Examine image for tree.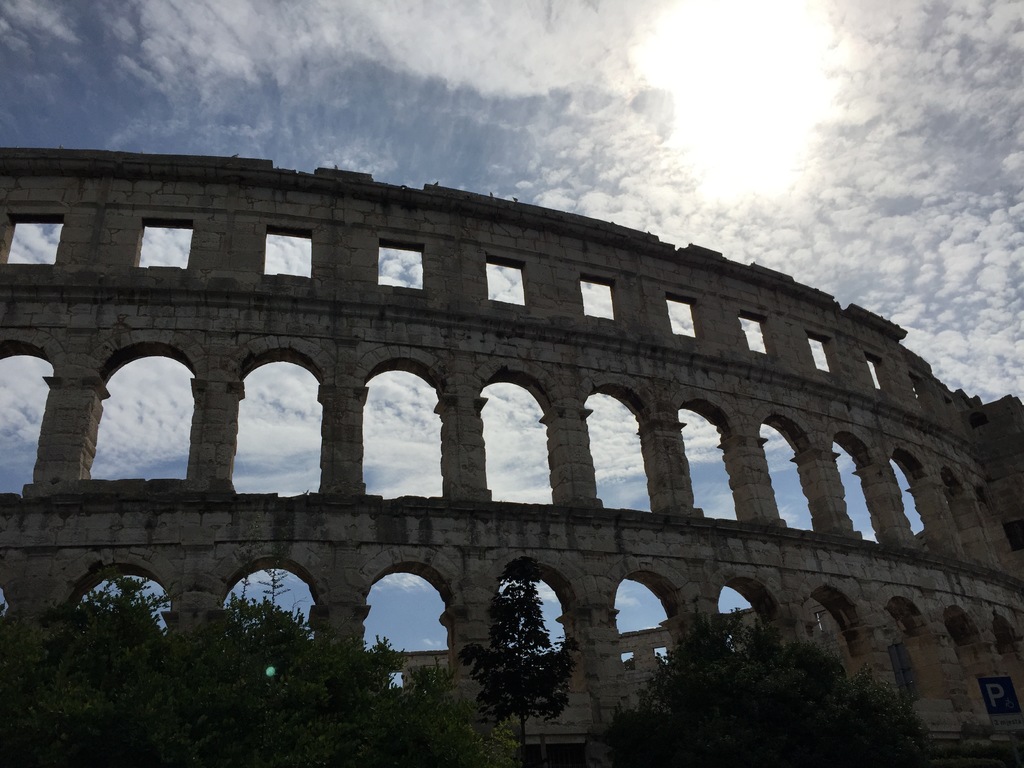
Examination result: 476/573/564/719.
